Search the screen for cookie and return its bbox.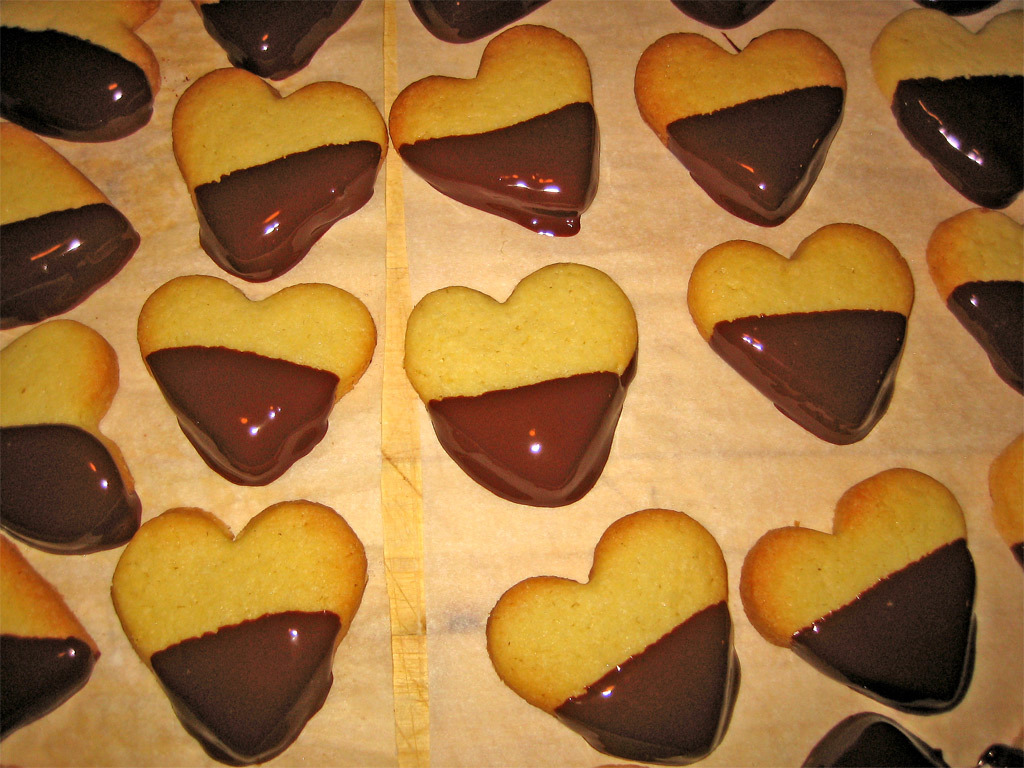
Found: <box>684,218,921,444</box>.
